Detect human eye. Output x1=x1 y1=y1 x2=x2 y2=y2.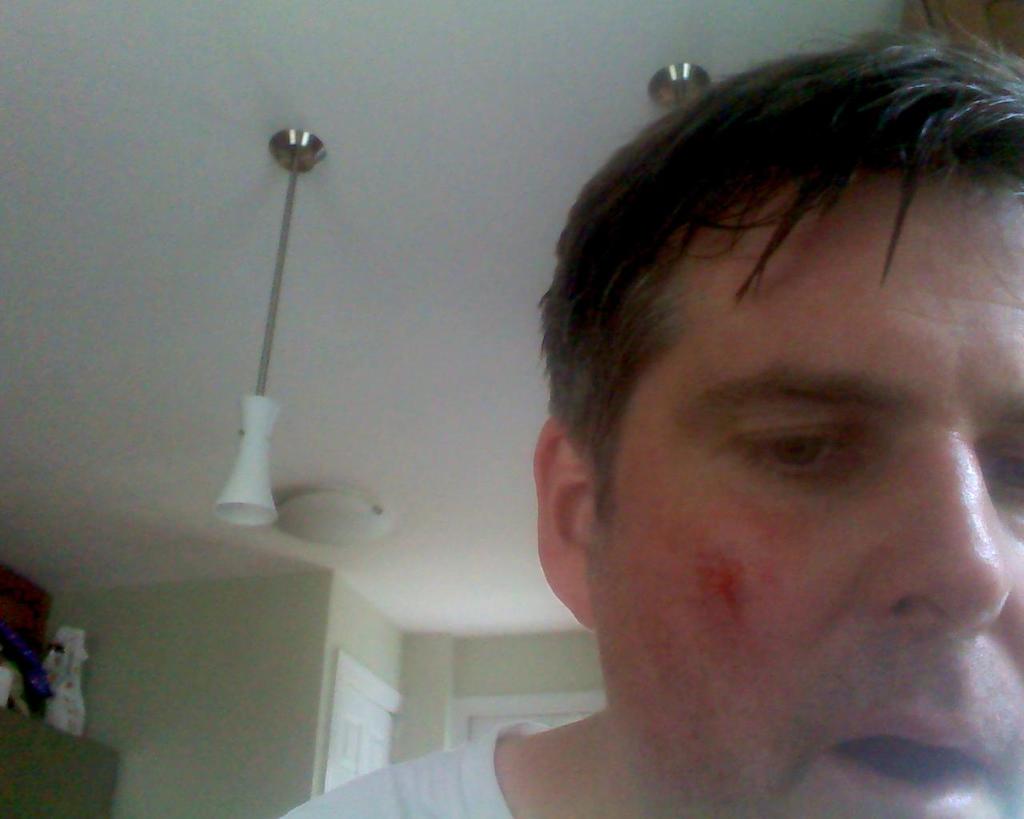
x1=727 y1=421 x2=858 y2=480.
